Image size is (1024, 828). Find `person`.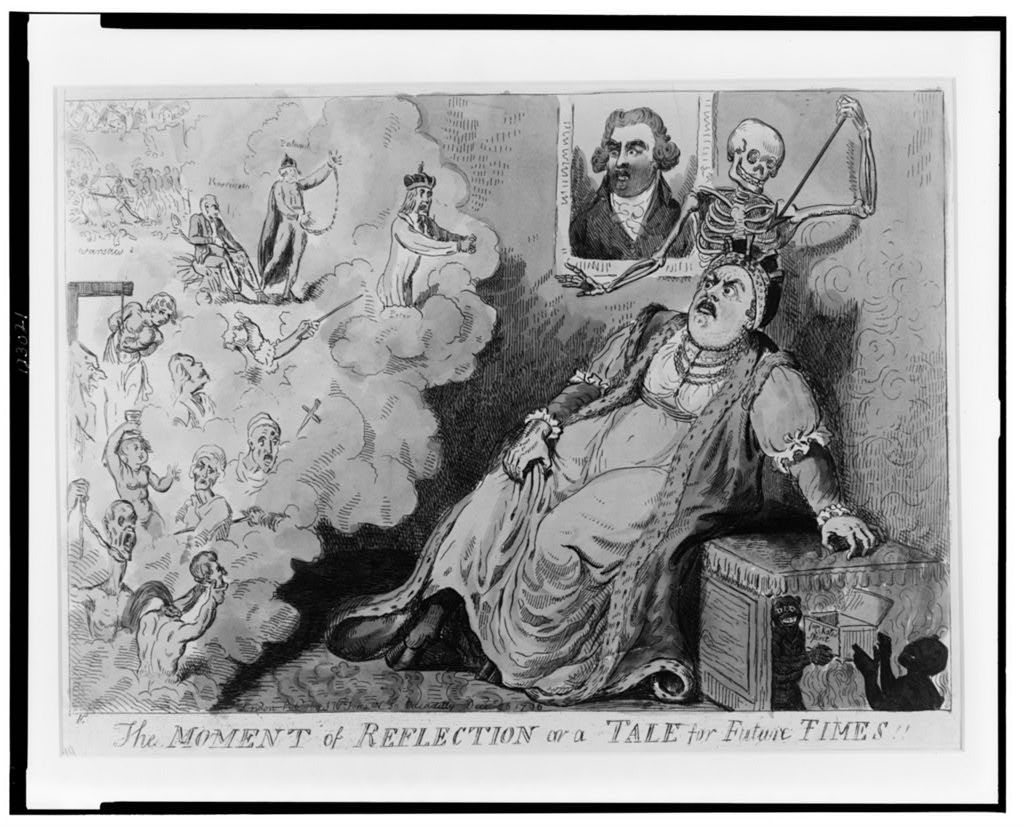
BBox(574, 101, 693, 259).
